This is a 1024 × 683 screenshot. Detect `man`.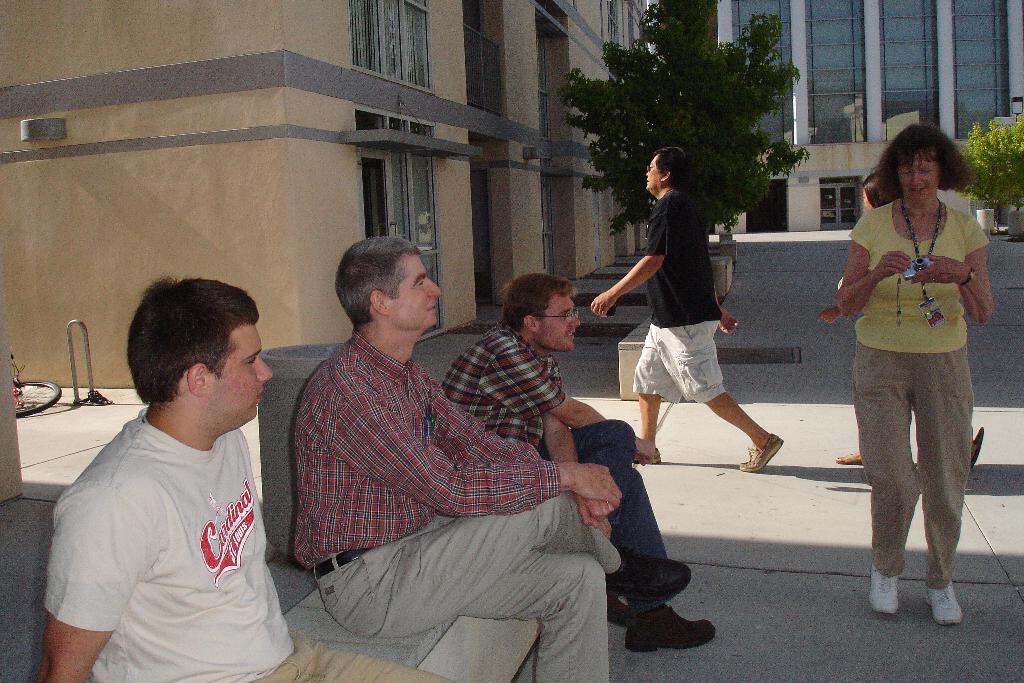
left=292, top=235, right=624, bottom=682.
